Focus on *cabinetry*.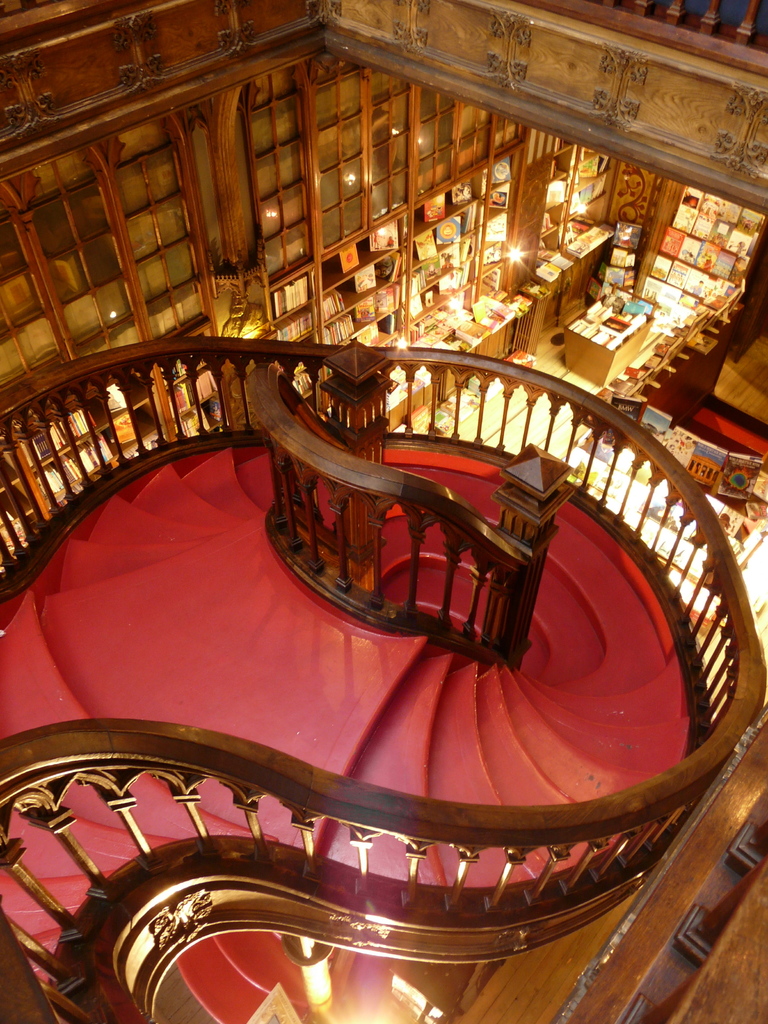
Focused at [left=554, top=288, right=648, bottom=388].
